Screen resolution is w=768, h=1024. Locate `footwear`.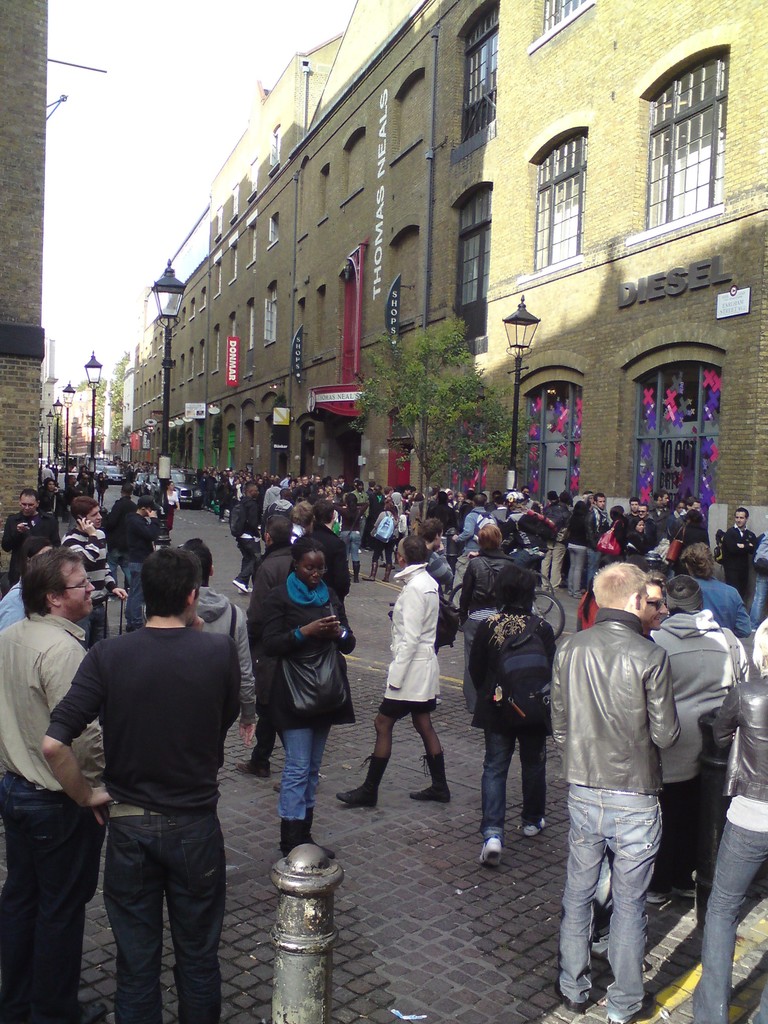
<bbox>282, 819, 305, 856</bbox>.
